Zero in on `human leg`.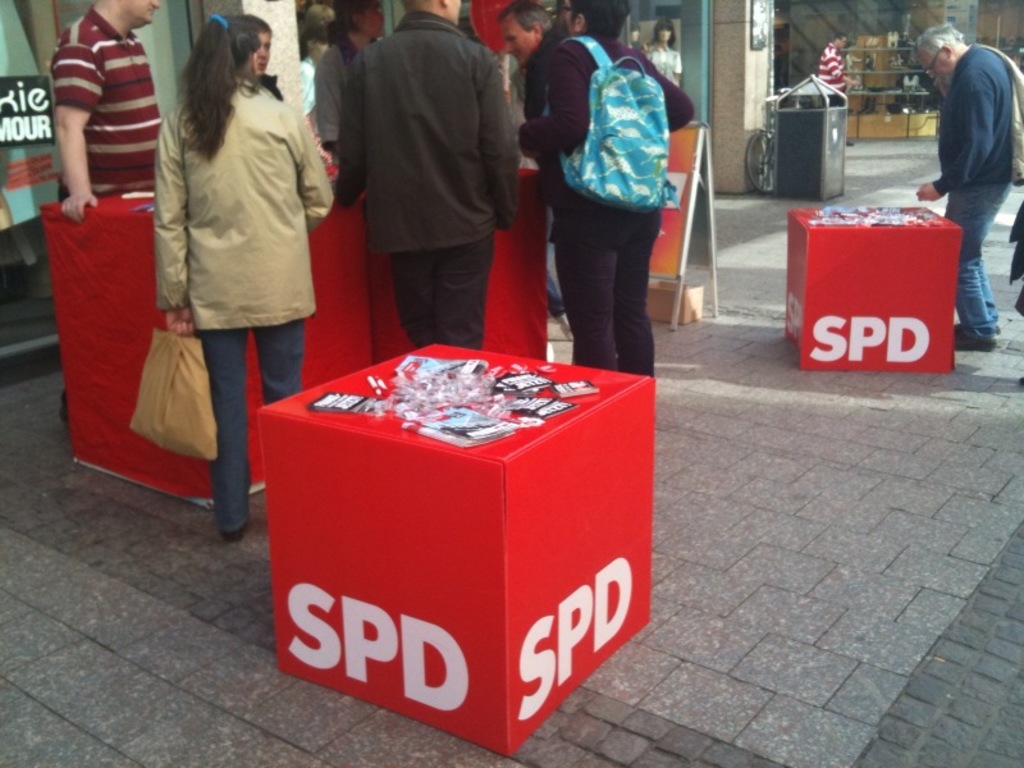
Zeroed in: pyautogui.locateOnScreen(618, 200, 660, 379).
